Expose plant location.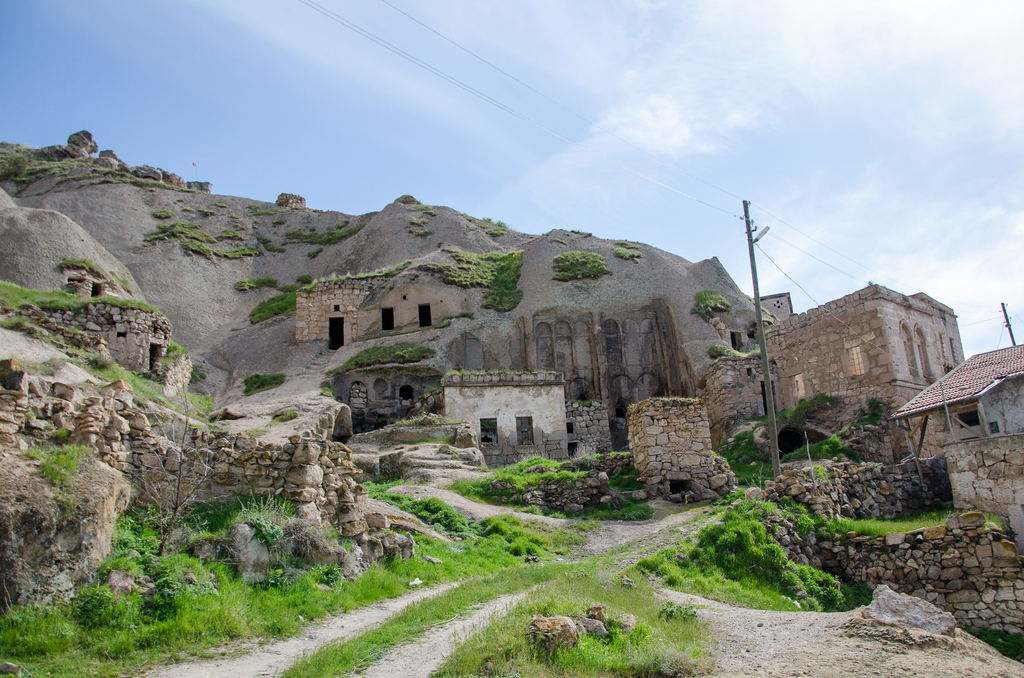
Exposed at bbox(479, 216, 502, 235).
